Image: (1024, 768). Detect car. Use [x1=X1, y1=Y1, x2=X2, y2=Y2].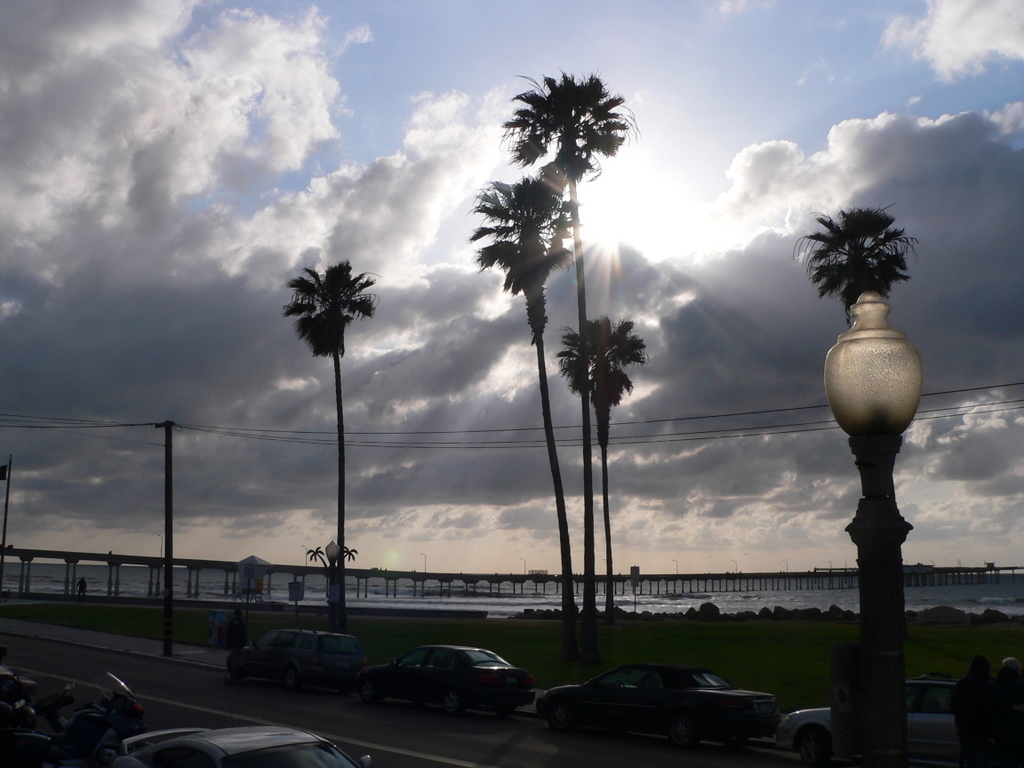
[x1=369, y1=645, x2=532, y2=722].
